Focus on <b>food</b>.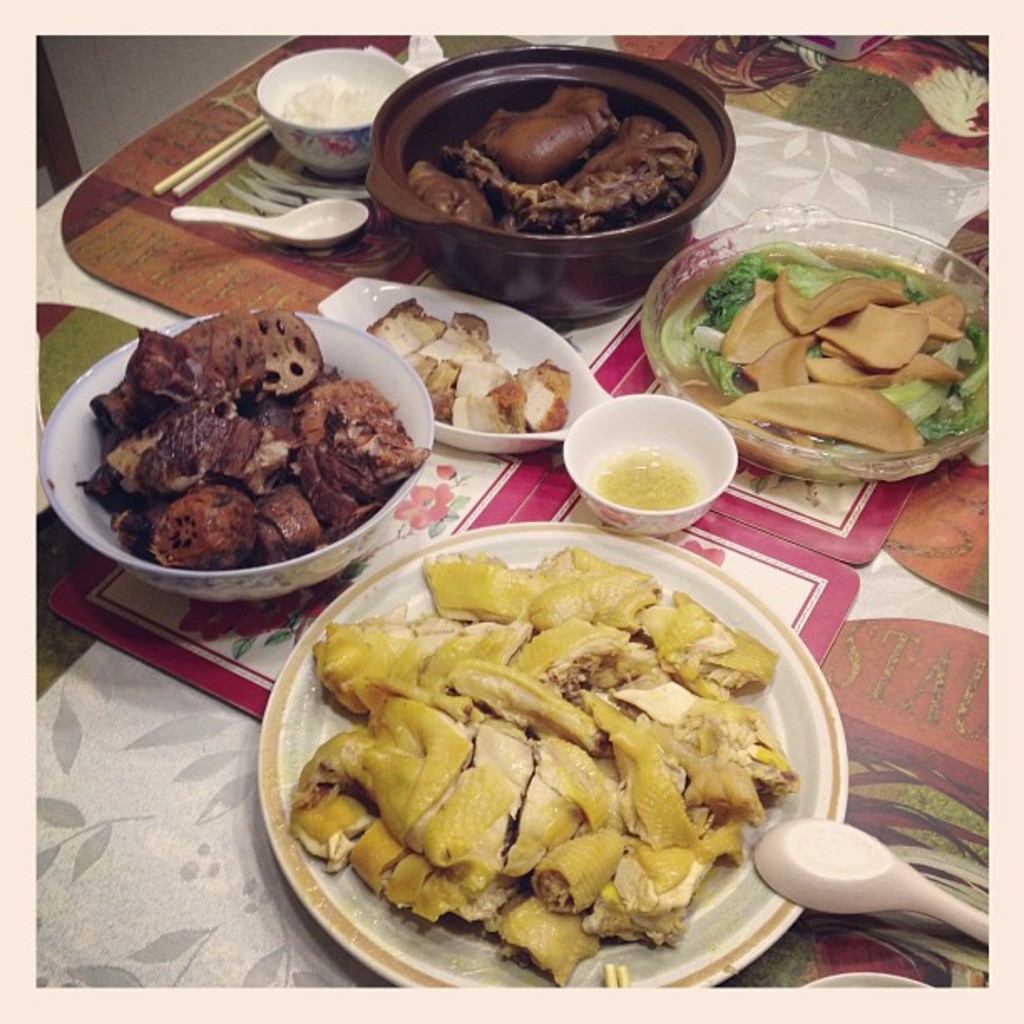
Focused at (72, 305, 452, 574).
